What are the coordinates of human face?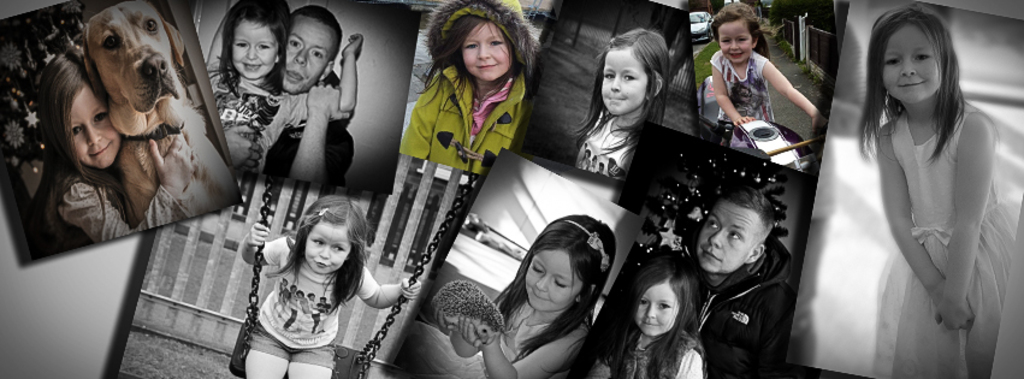
{"left": 470, "top": 25, "right": 509, "bottom": 72}.
